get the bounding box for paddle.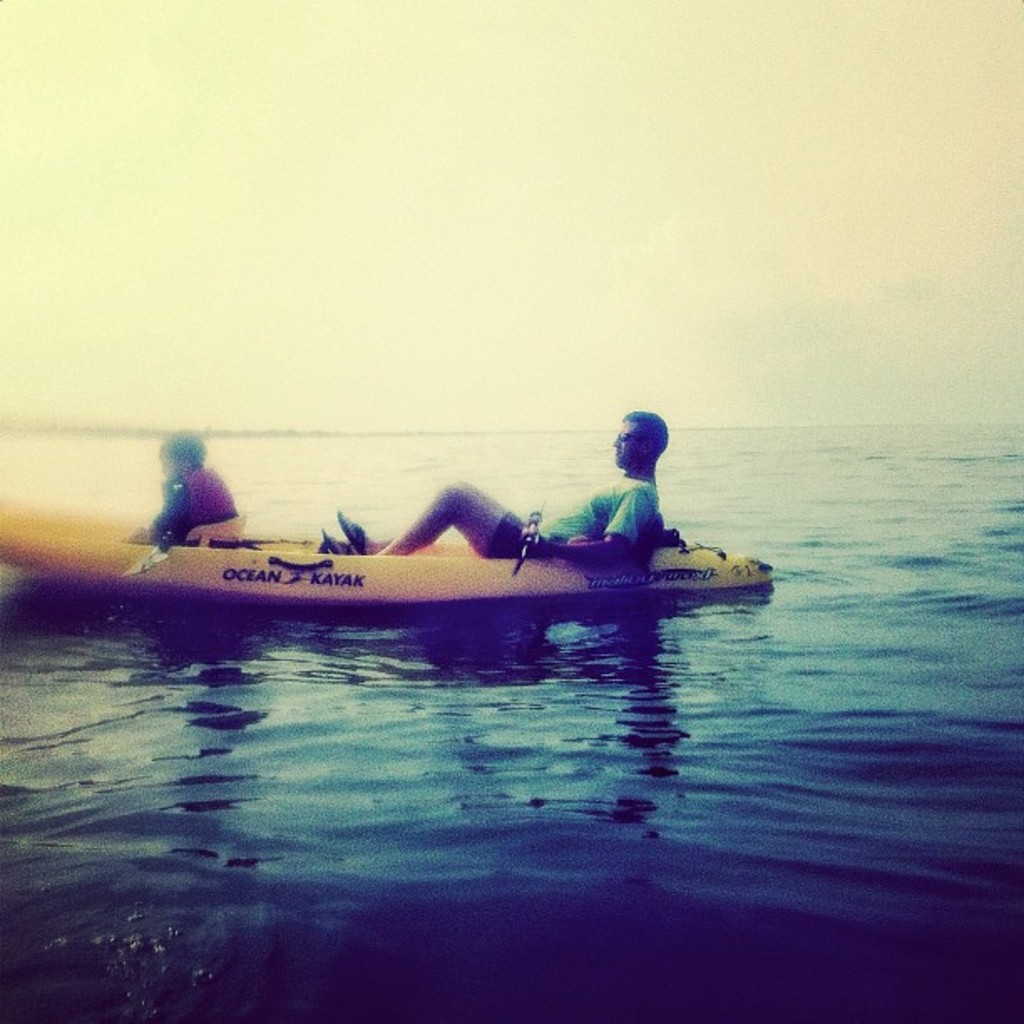
<bbox>490, 499, 559, 594</bbox>.
